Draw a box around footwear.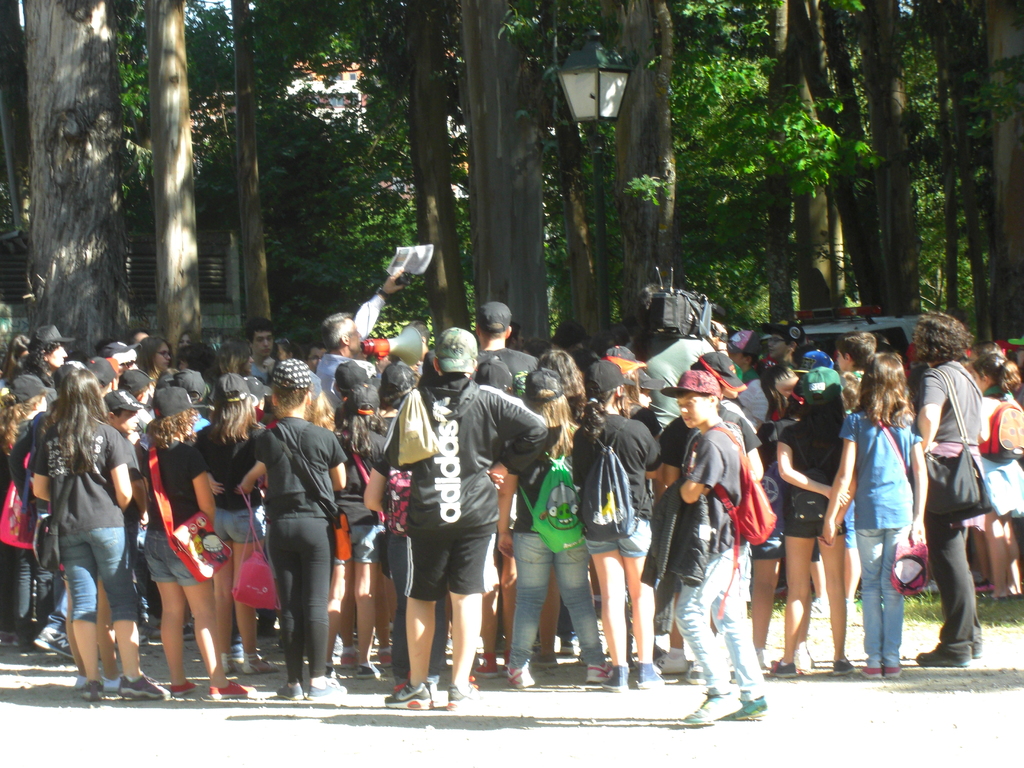
x1=35 y1=625 x2=69 y2=657.
